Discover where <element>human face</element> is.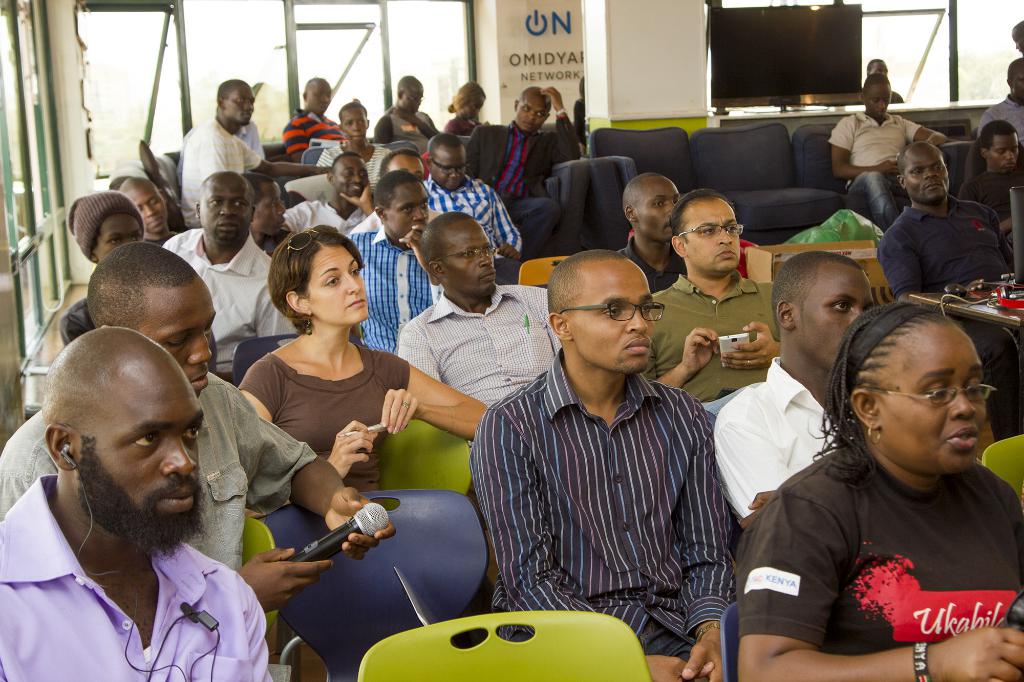
Discovered at box(561, 257, 655, 373).
